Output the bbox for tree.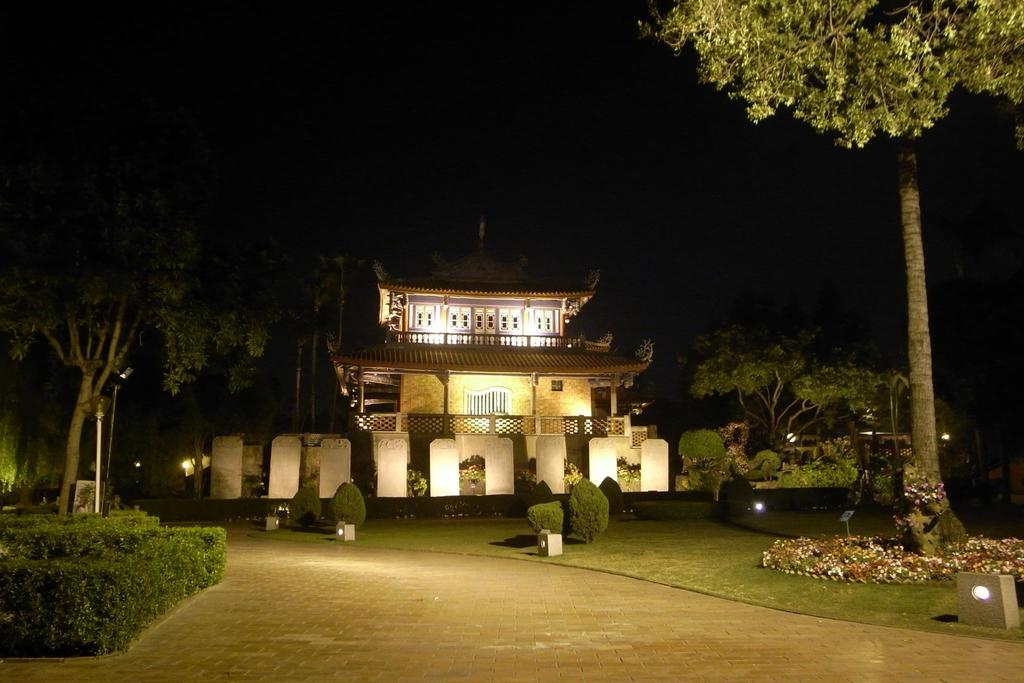
select_region(675, 320, 882, 449).
